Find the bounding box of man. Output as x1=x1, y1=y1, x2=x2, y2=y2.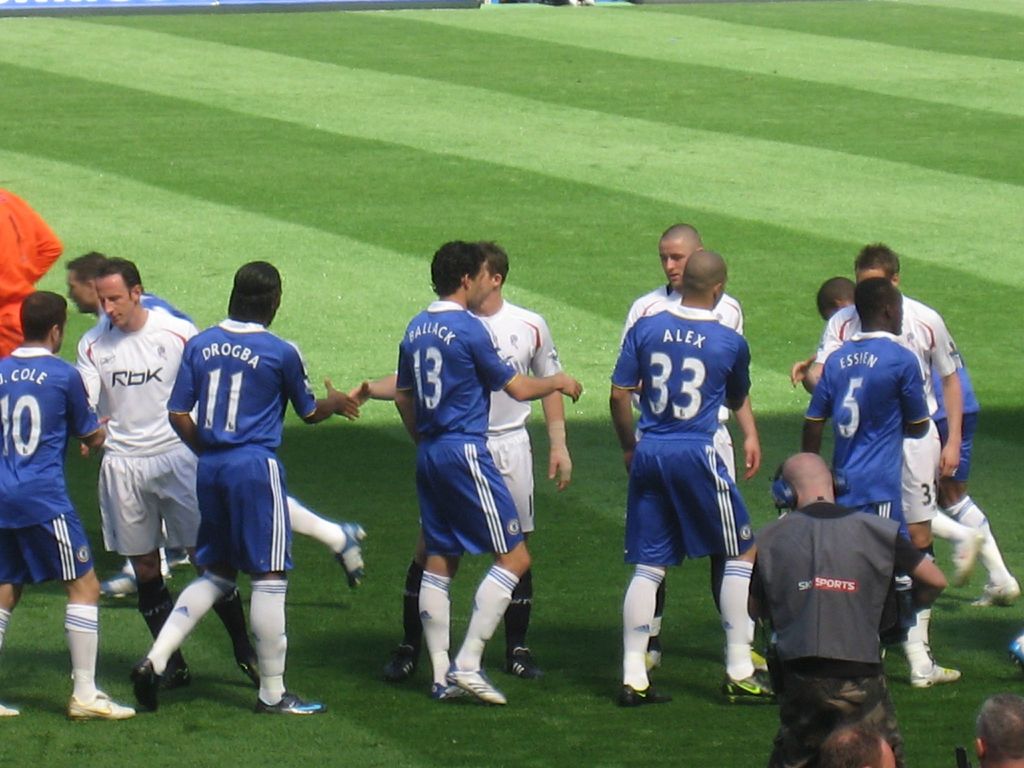
x1=349, y1=249, x2=572, y2=684.
